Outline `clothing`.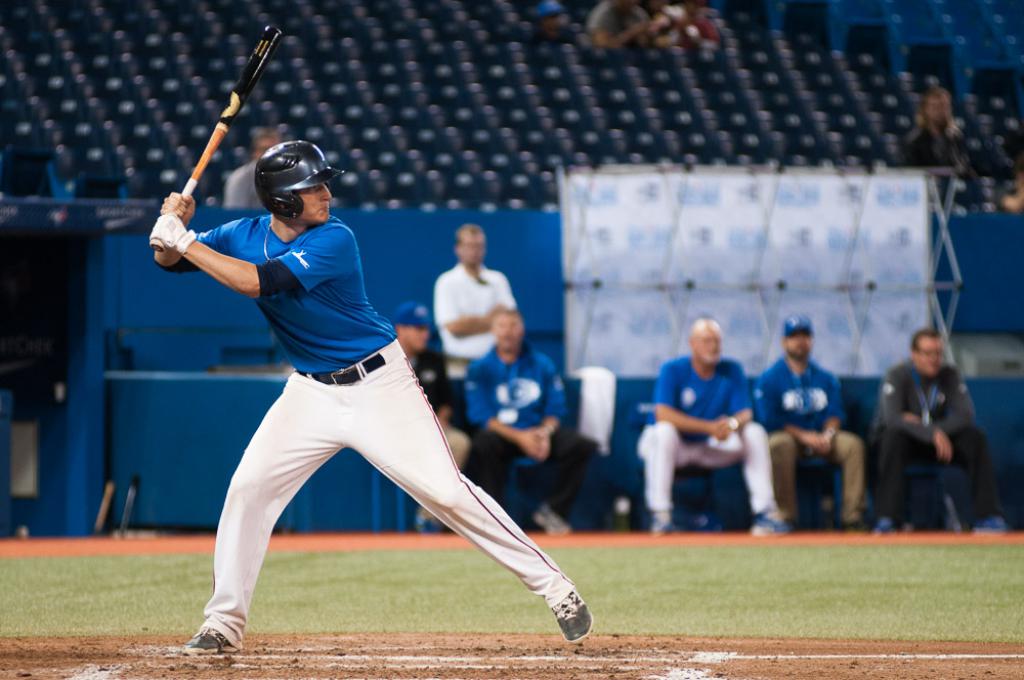
Outline: <box>435,264,511,366</box>.
